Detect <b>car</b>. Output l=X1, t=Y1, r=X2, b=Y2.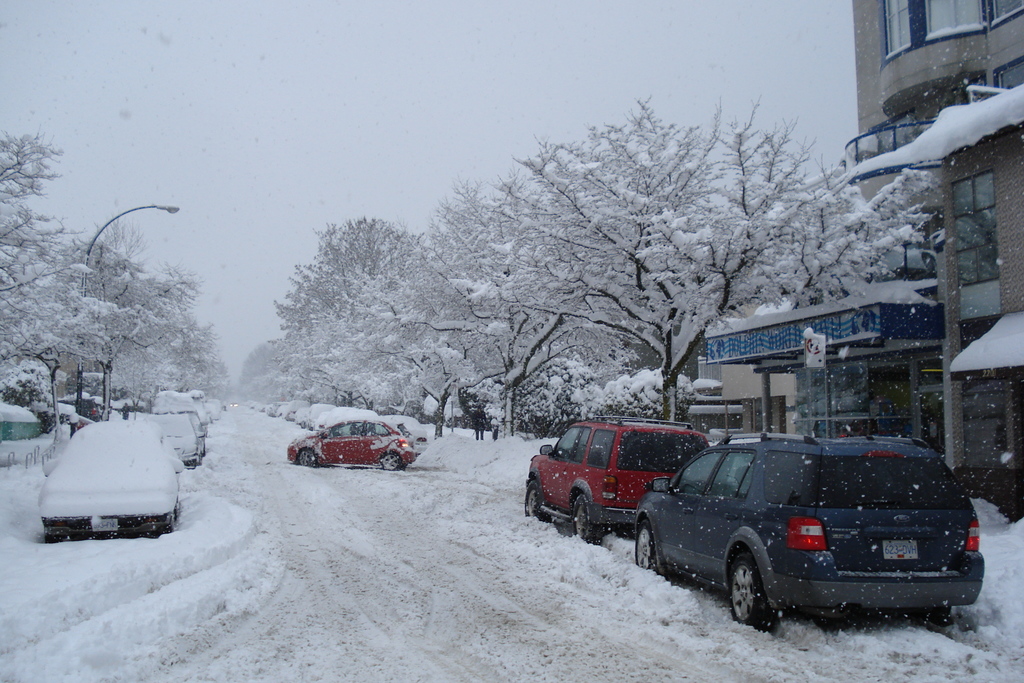
l=152, t=406, r=202, b=469.
